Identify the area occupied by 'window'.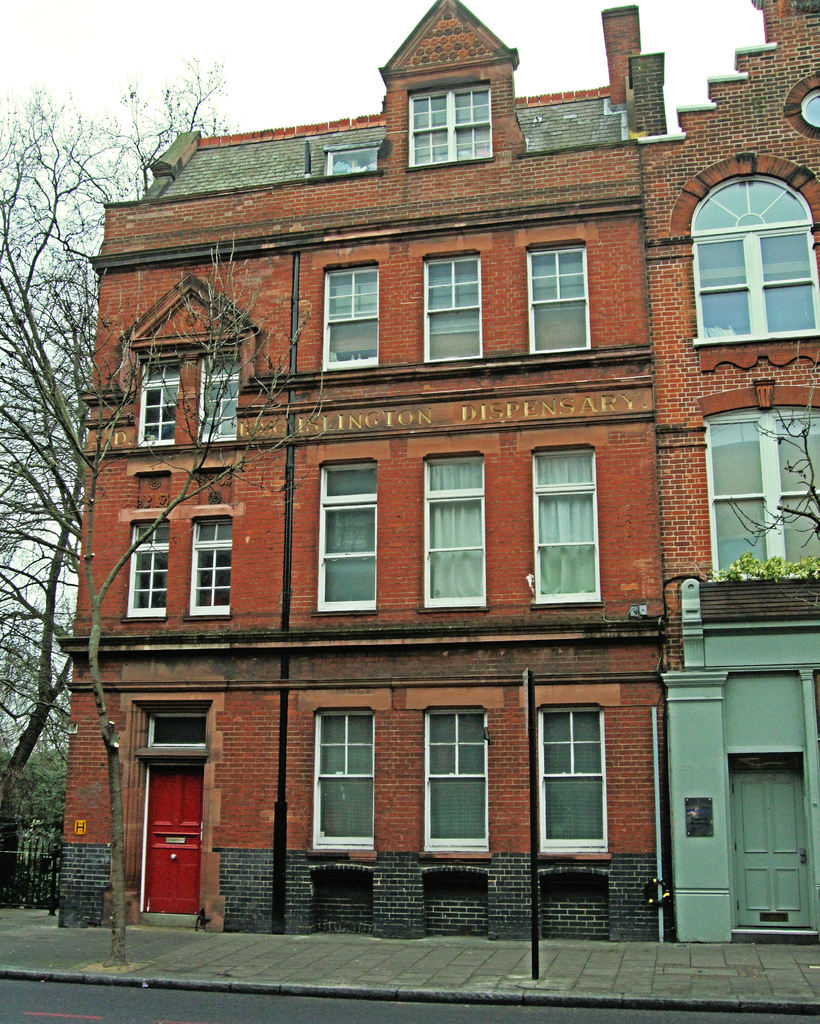
Area: locate(522, 239, 592, 355).
